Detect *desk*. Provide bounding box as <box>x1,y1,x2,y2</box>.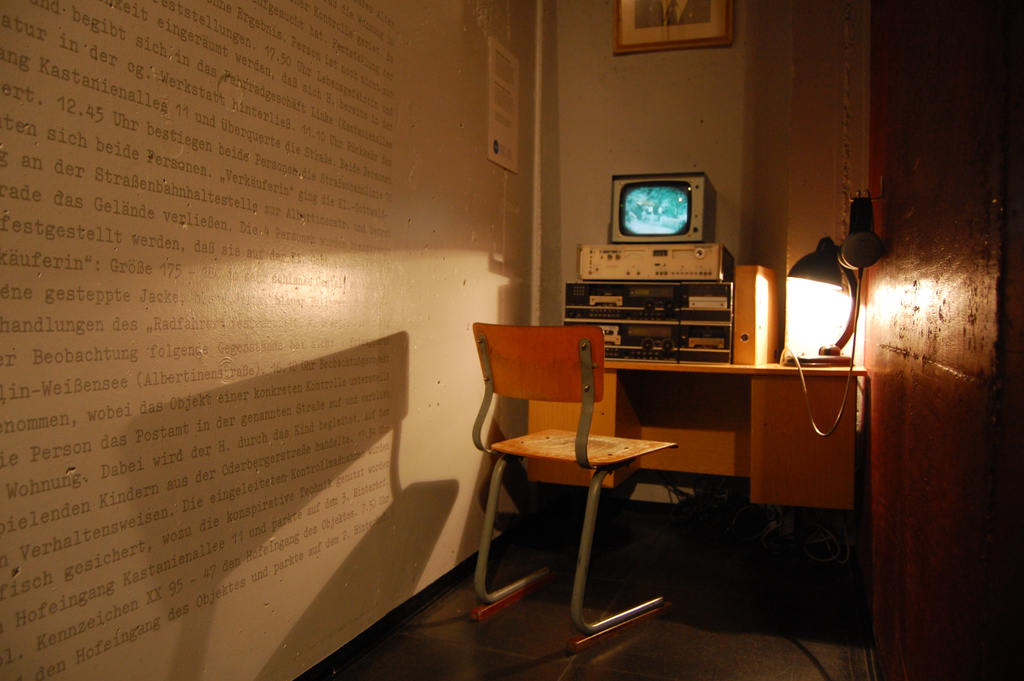
<box>487,328,862,654</box>.
